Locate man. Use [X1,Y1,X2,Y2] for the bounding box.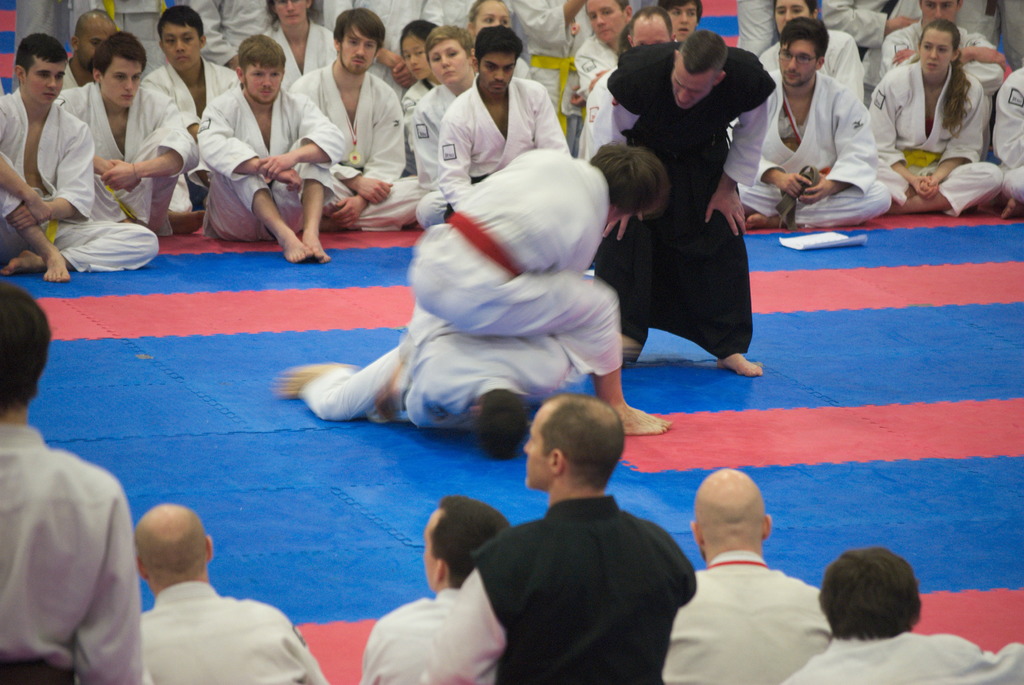
[511,0,602,142].
